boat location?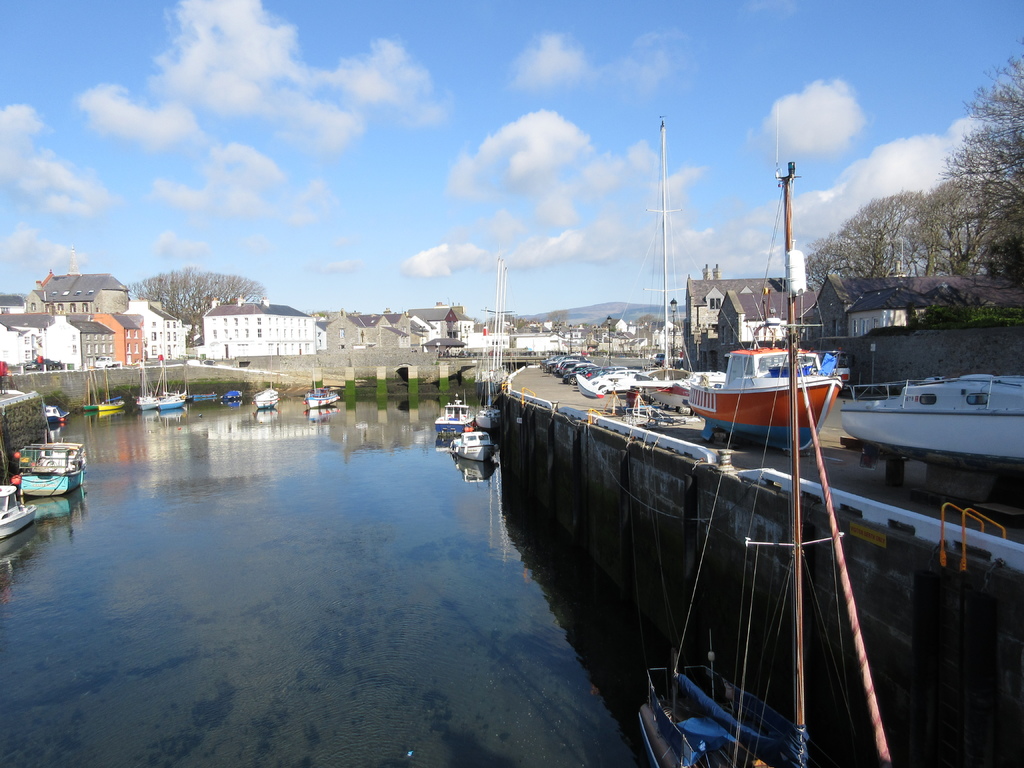
[303, 369, 348, 408]
